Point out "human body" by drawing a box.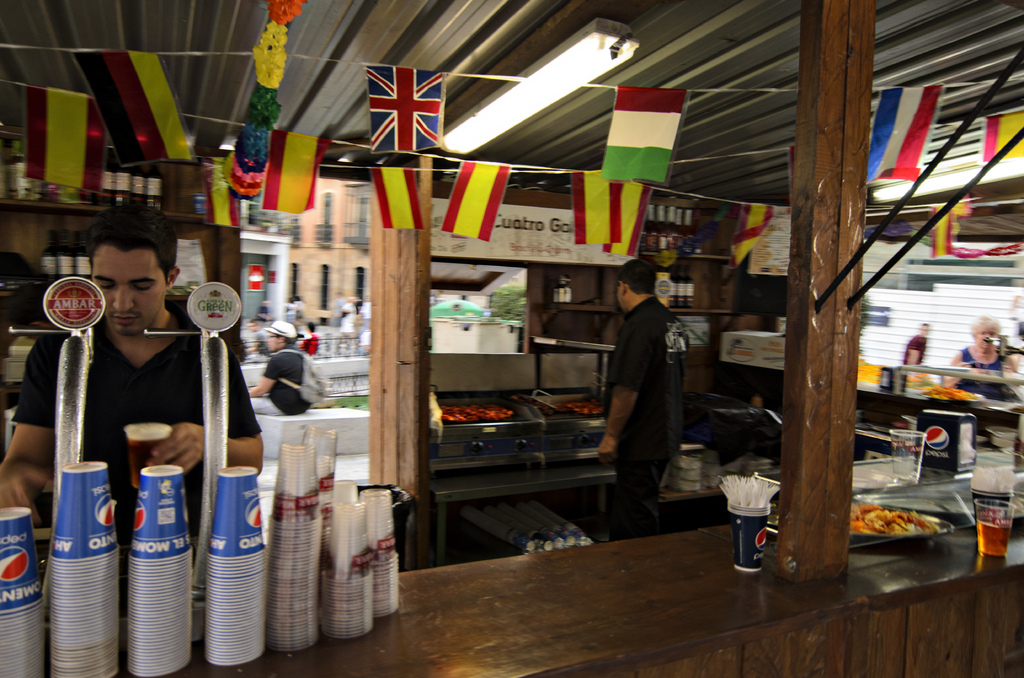
rect(950, 314, 1018, 403).
